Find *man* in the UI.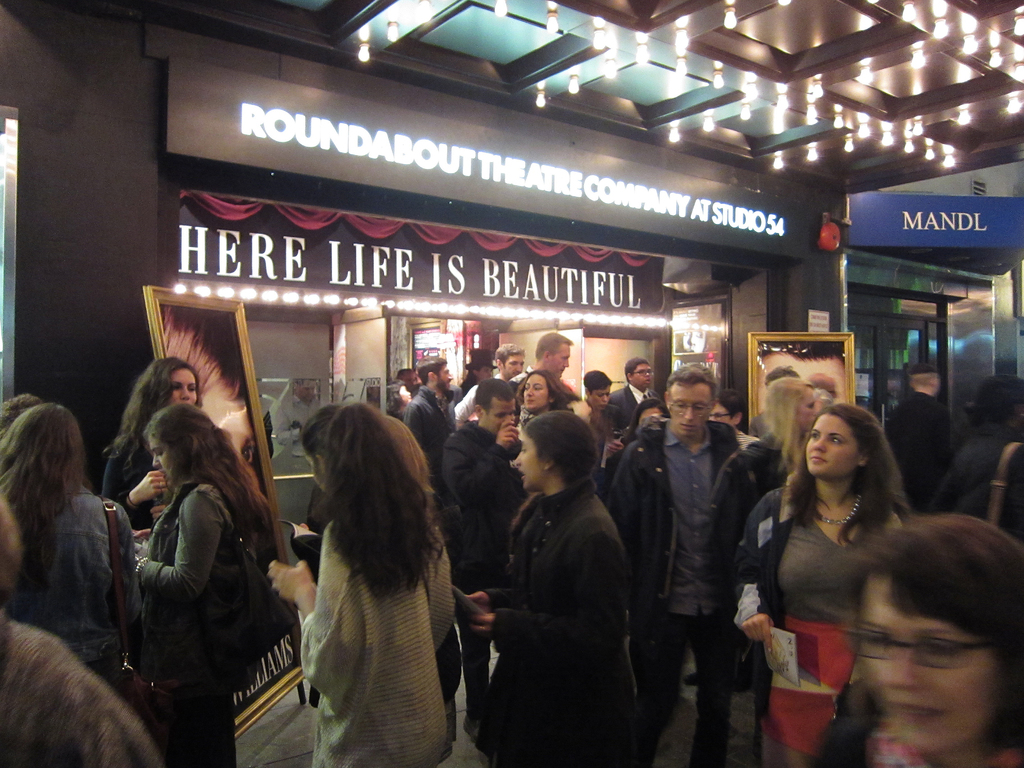
UI element at 398, 371, 420, 403.
